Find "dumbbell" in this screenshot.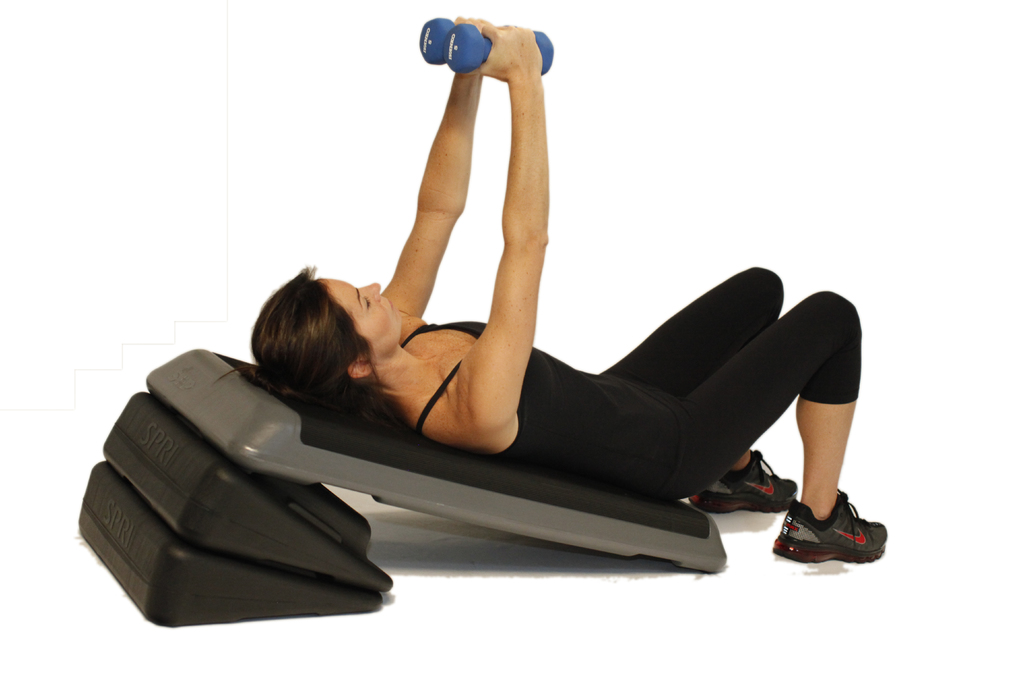
The bounding box for "dumbbell" is <bbox>419, 16, 458, 67</bbox>.
